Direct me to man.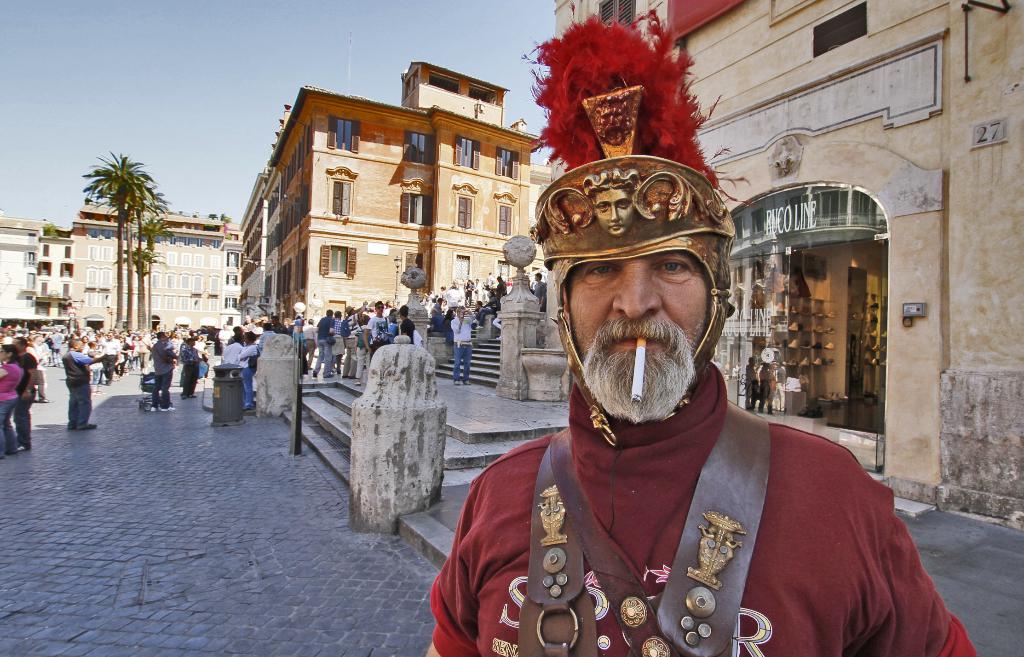
Direction: 246,316,257,328.
